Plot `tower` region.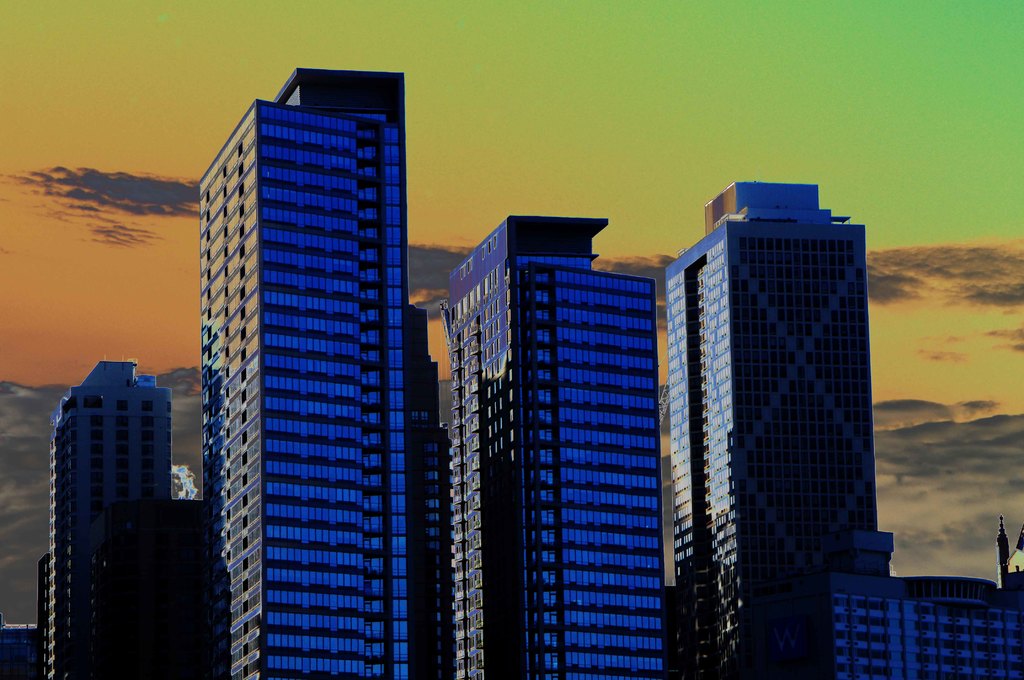
Plotted at bbox=(440, 209, 666, 679).
